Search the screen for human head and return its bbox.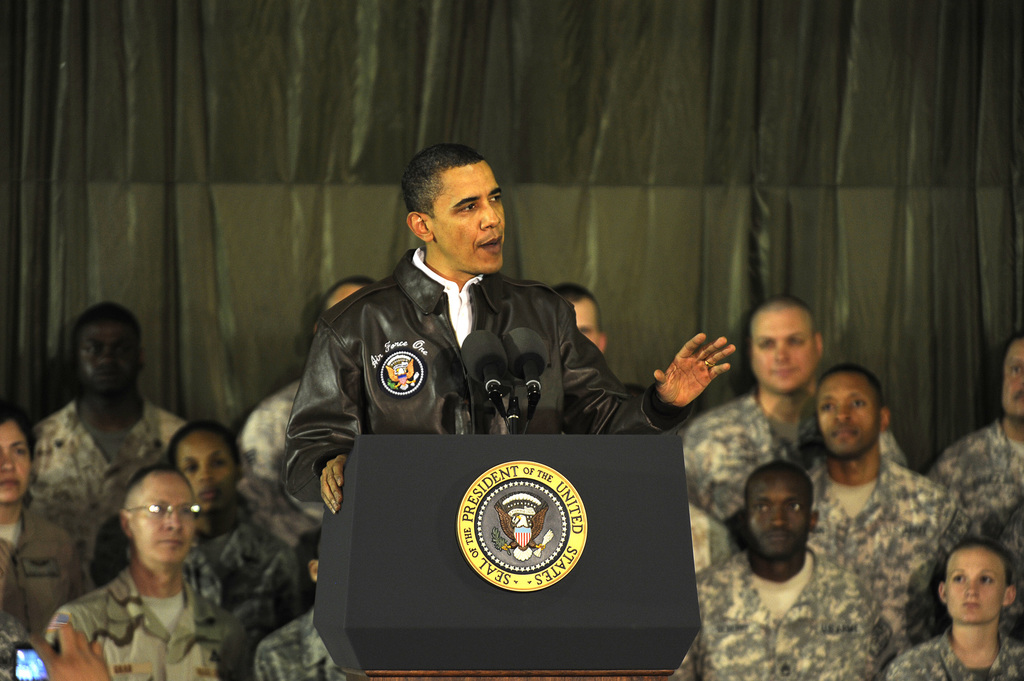
Found: (left=164, top=422, right=243, bottom=513).
